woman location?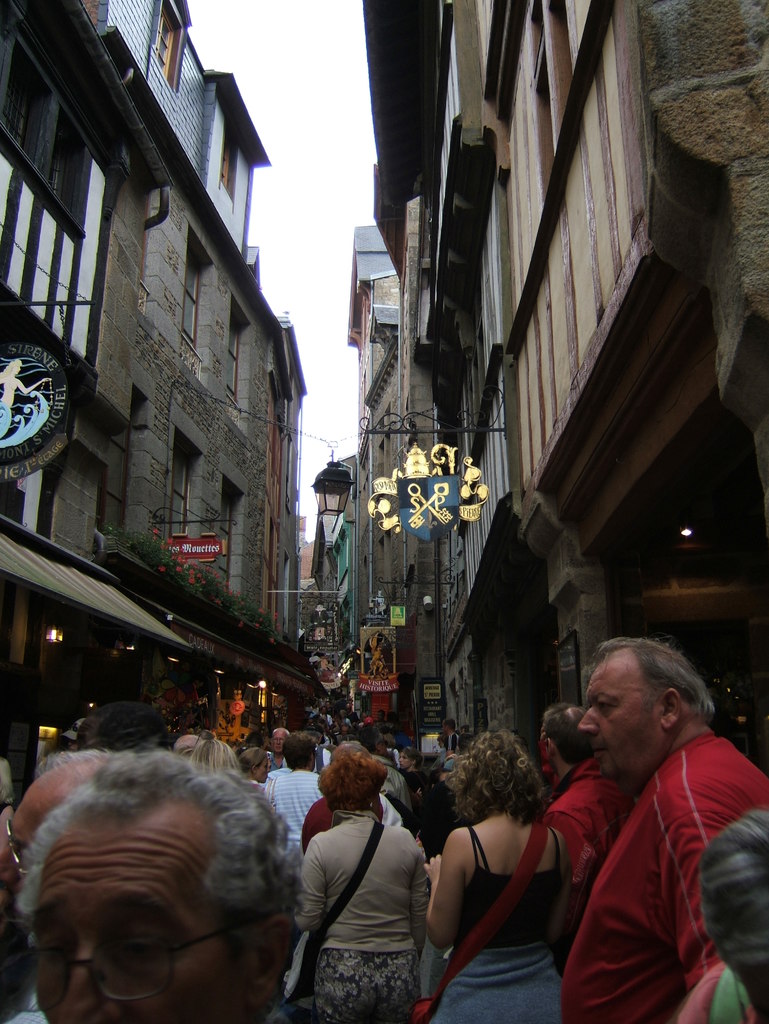
l=269, t=733, r=323, b=861
